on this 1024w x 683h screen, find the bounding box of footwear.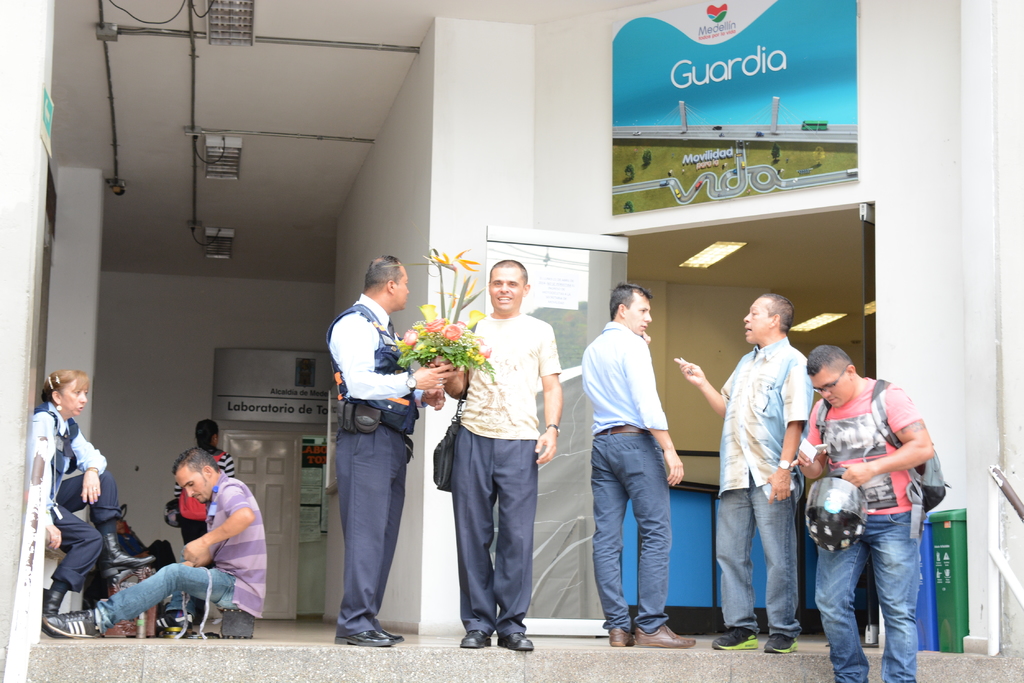
Bounding box: region(100, 533, 157, 579).
